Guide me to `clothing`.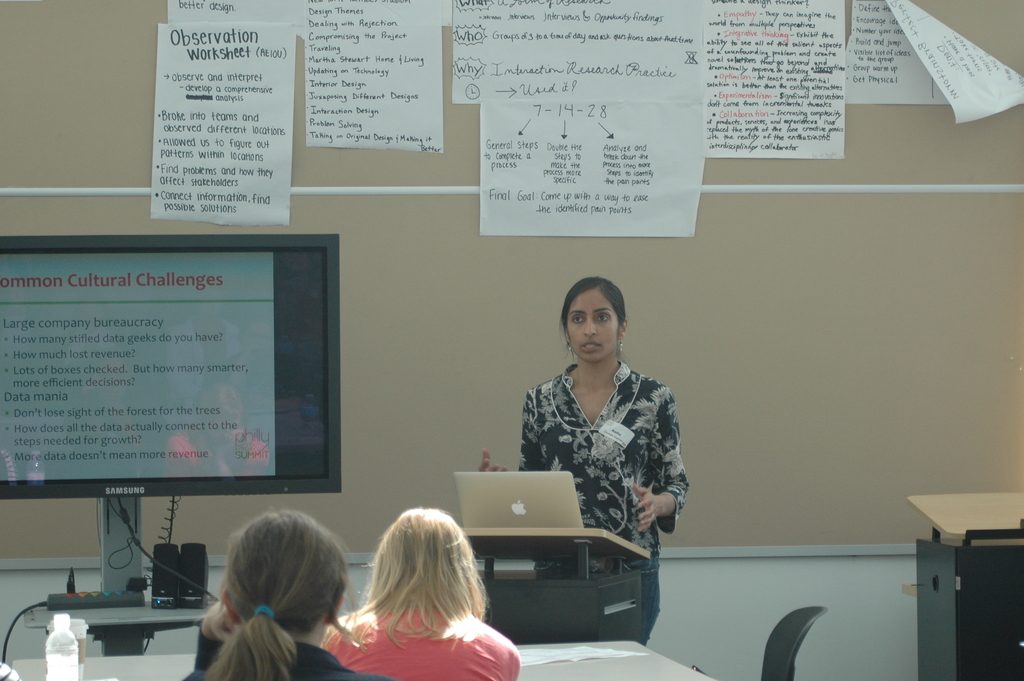
Guidance: [320,605,522,680].
